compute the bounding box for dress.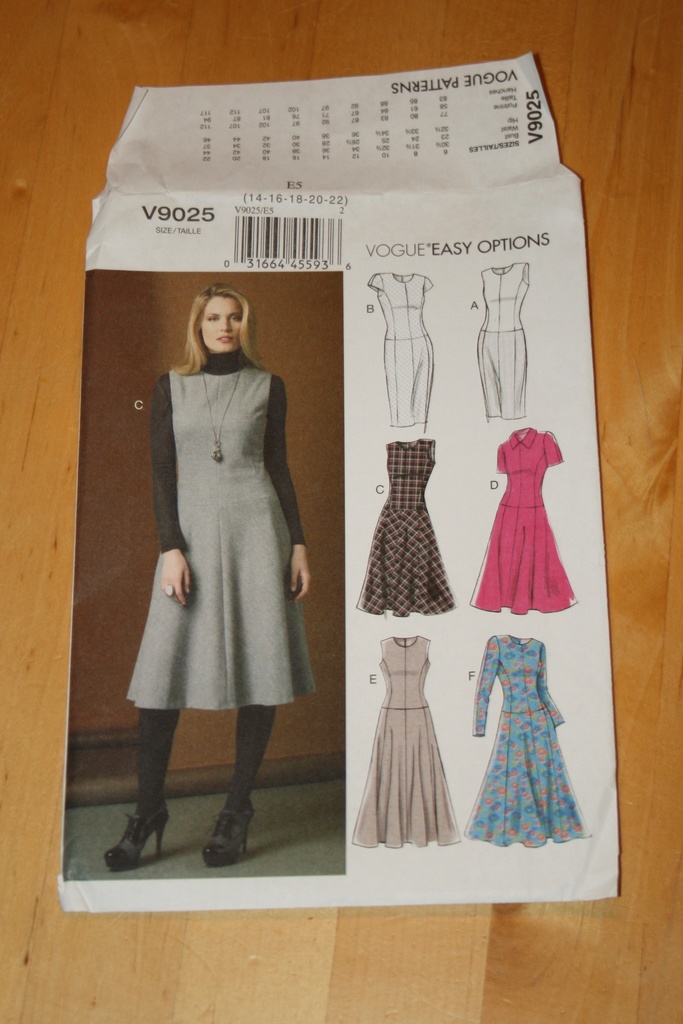
select_region(472, 259, 528, 419).
